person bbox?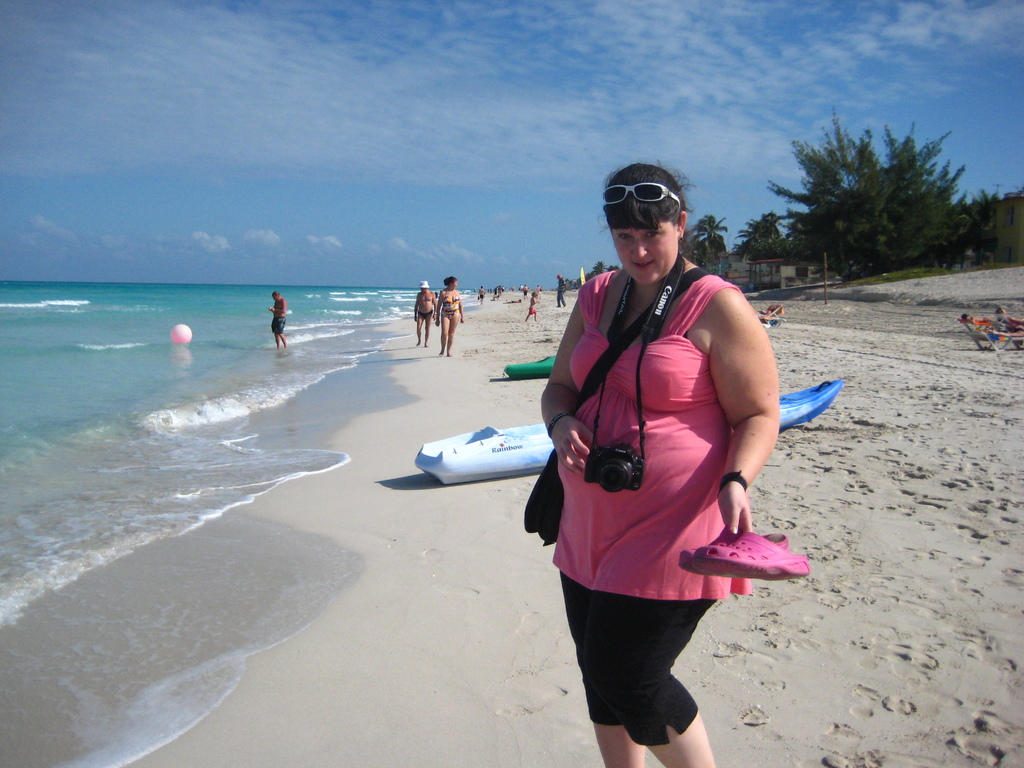
(412,280,438,344)
